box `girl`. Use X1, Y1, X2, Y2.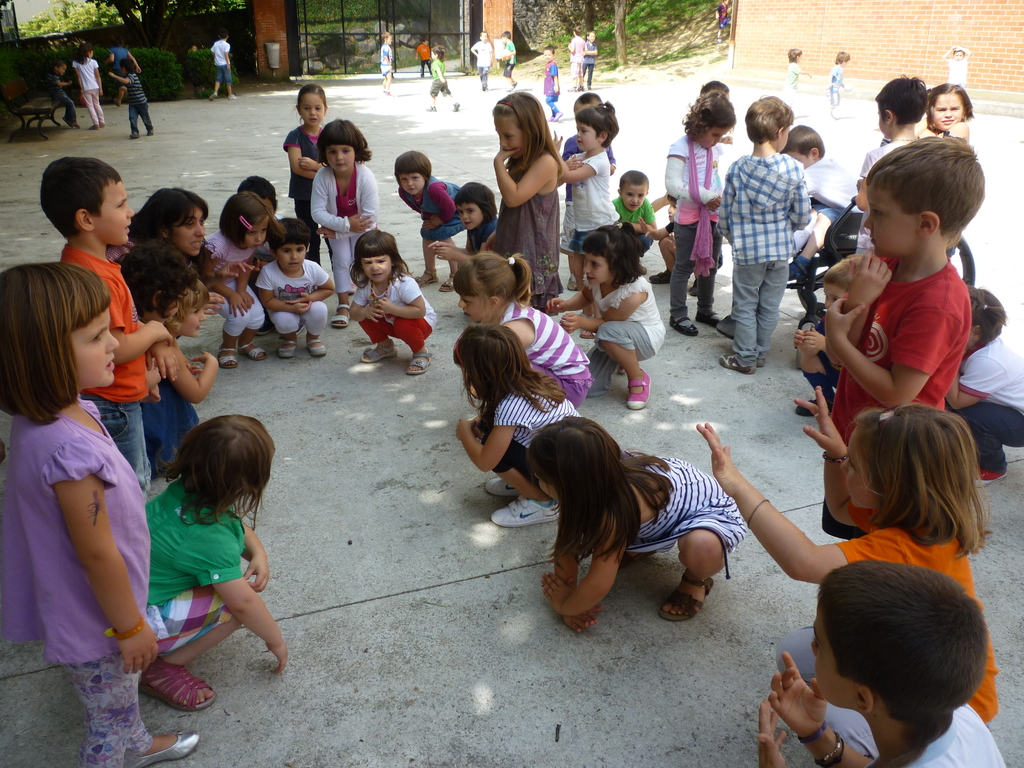
179, 185, 278, 365.
